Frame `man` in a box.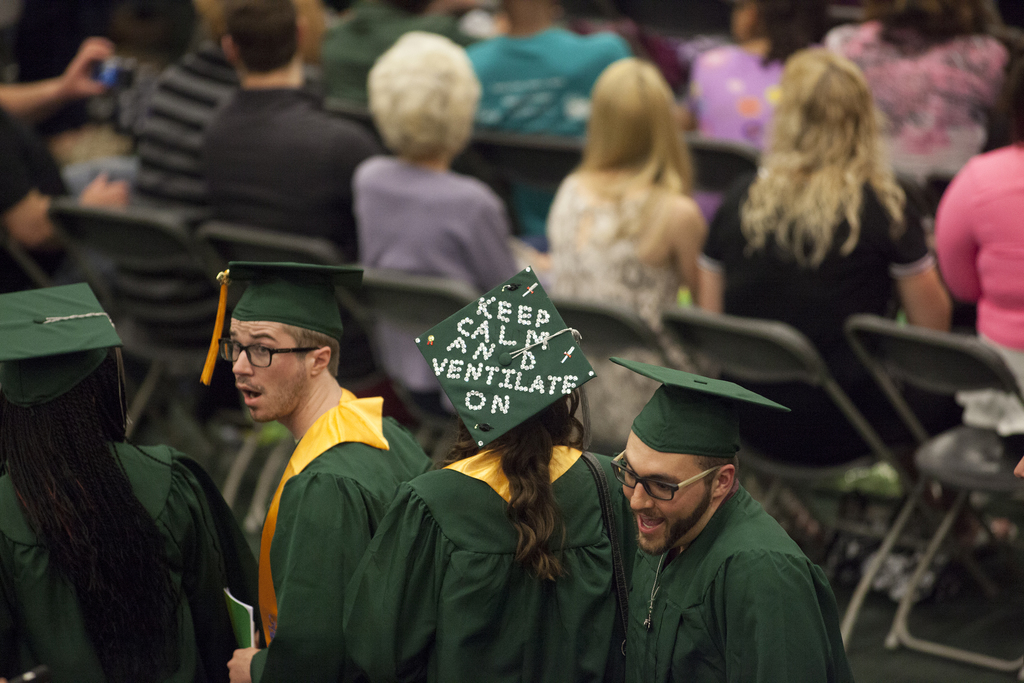
558 361 868 680.
